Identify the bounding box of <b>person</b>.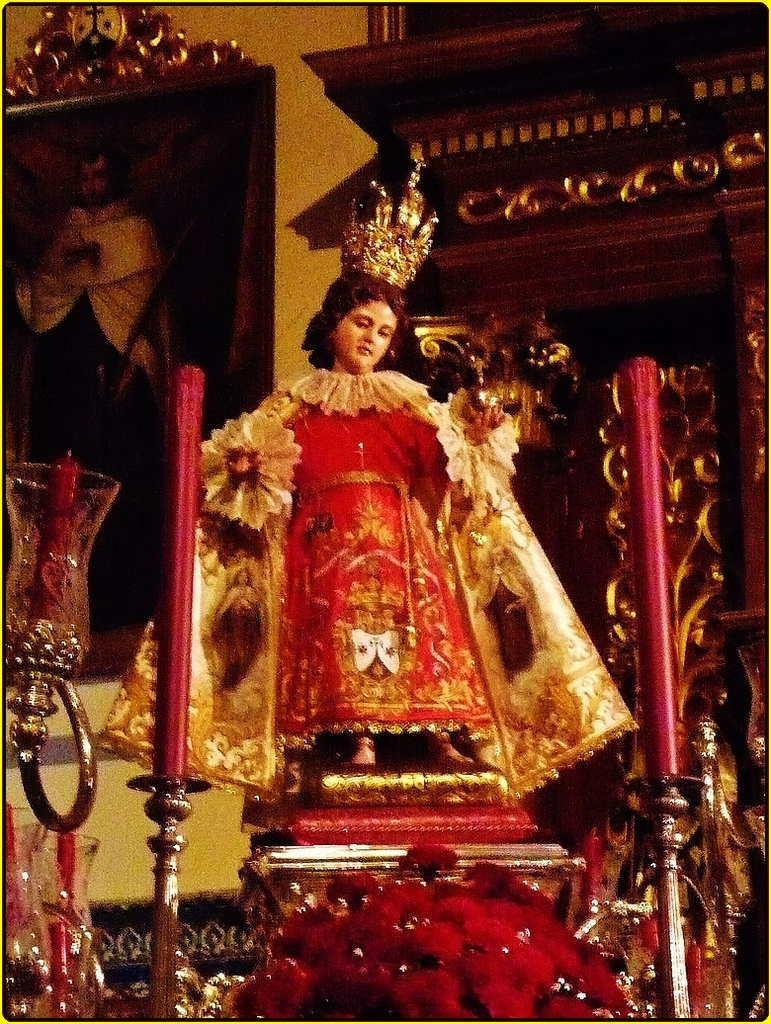
Rect(18, 147, 184, 613).
